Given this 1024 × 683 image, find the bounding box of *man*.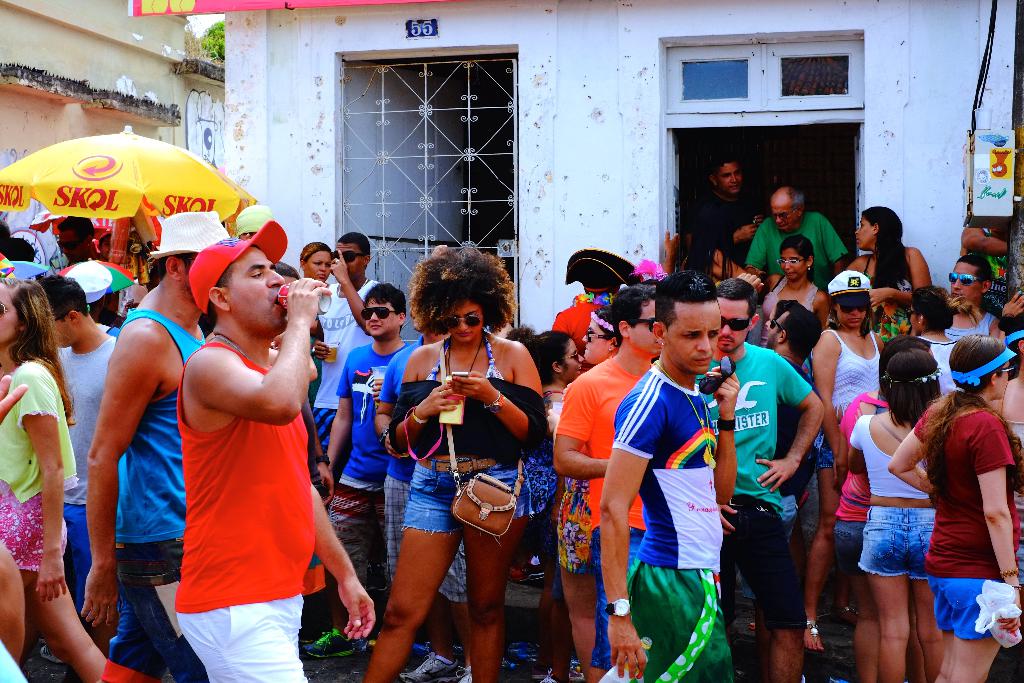
detection(42, 273, 120, 667).
